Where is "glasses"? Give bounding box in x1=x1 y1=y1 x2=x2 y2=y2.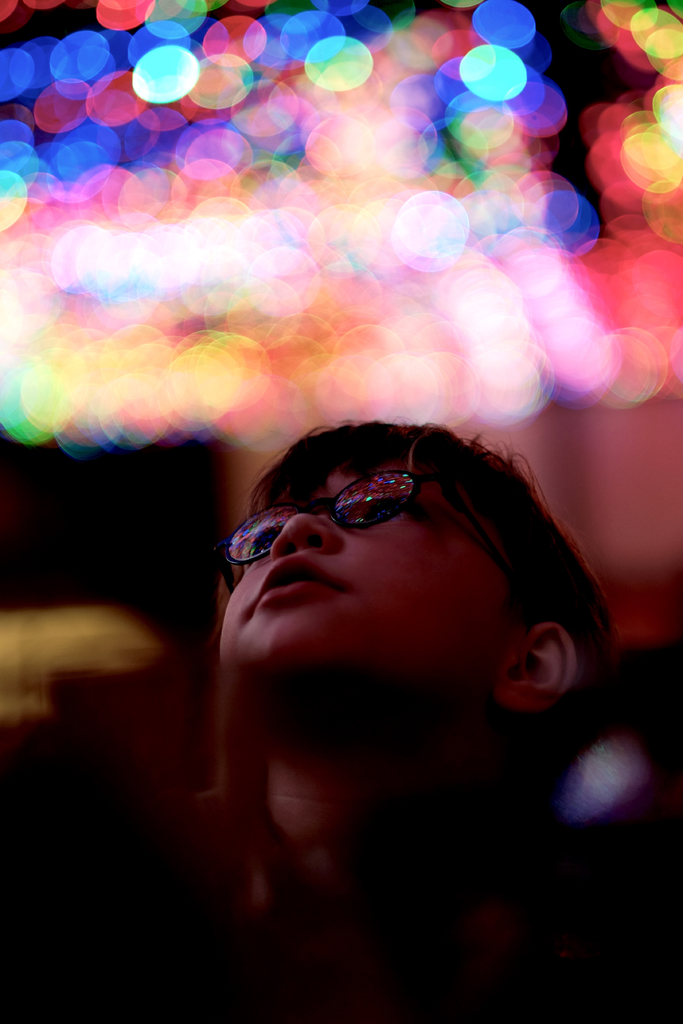
x1=236 y1=470 x2=542 y2=580.
